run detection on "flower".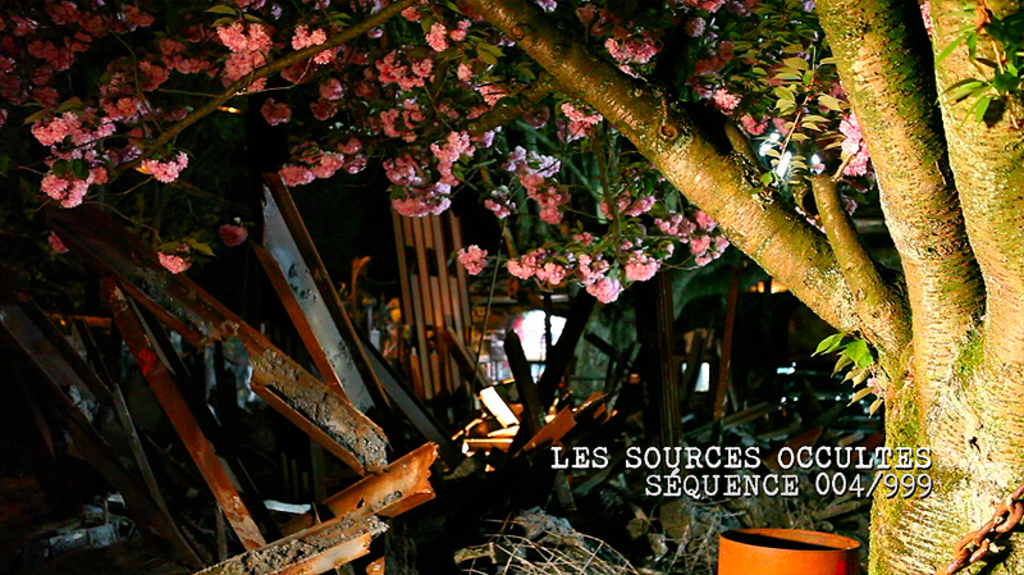
Result: detection(45, 229, 70, 259).
